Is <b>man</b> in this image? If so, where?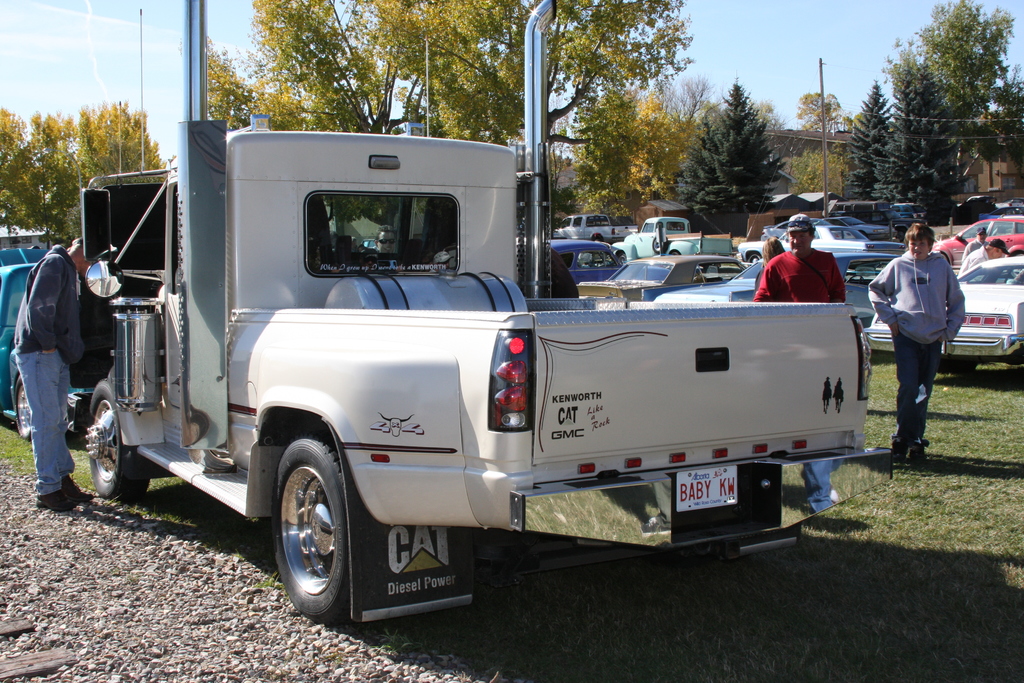
Yes, at {"left": 12, "top": 236, "right": 95, "bottom": 513}.
